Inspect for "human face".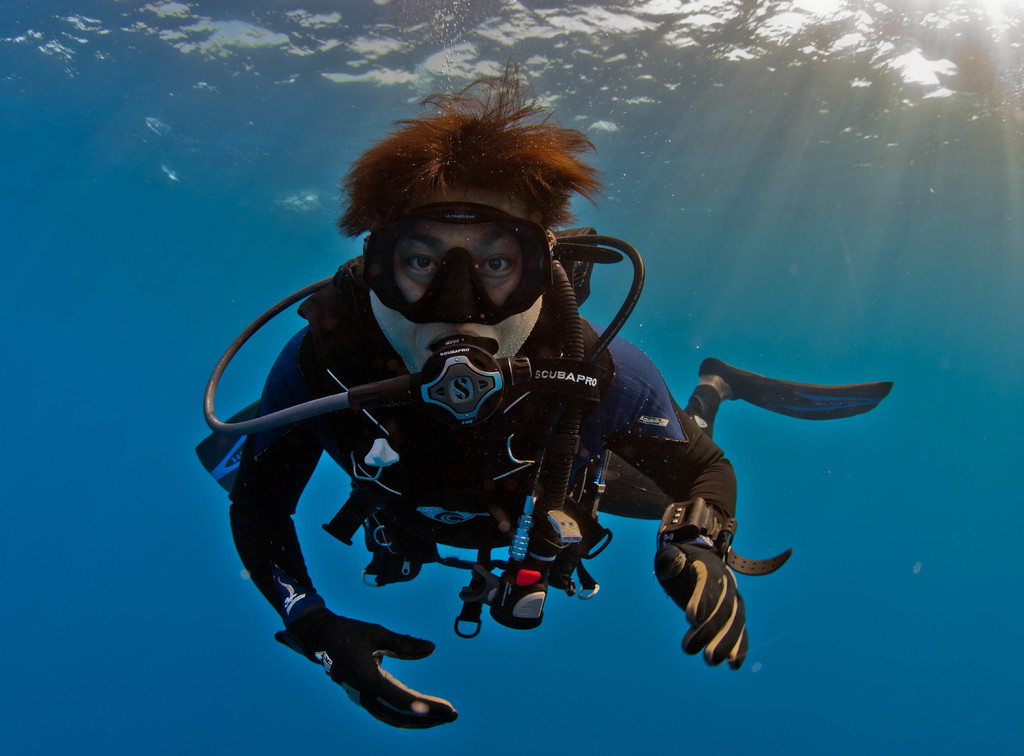
Inspection: [369, 183, 546, 372].
